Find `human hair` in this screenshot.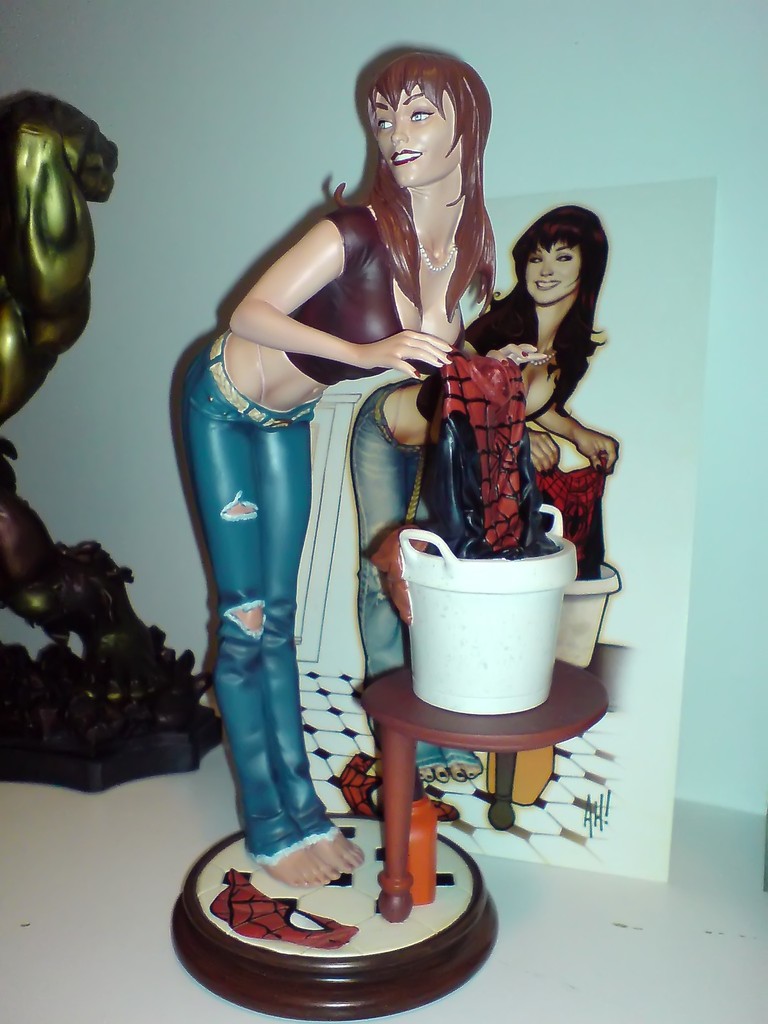
The bounding box for `human hair` is [506,193,620,360].
